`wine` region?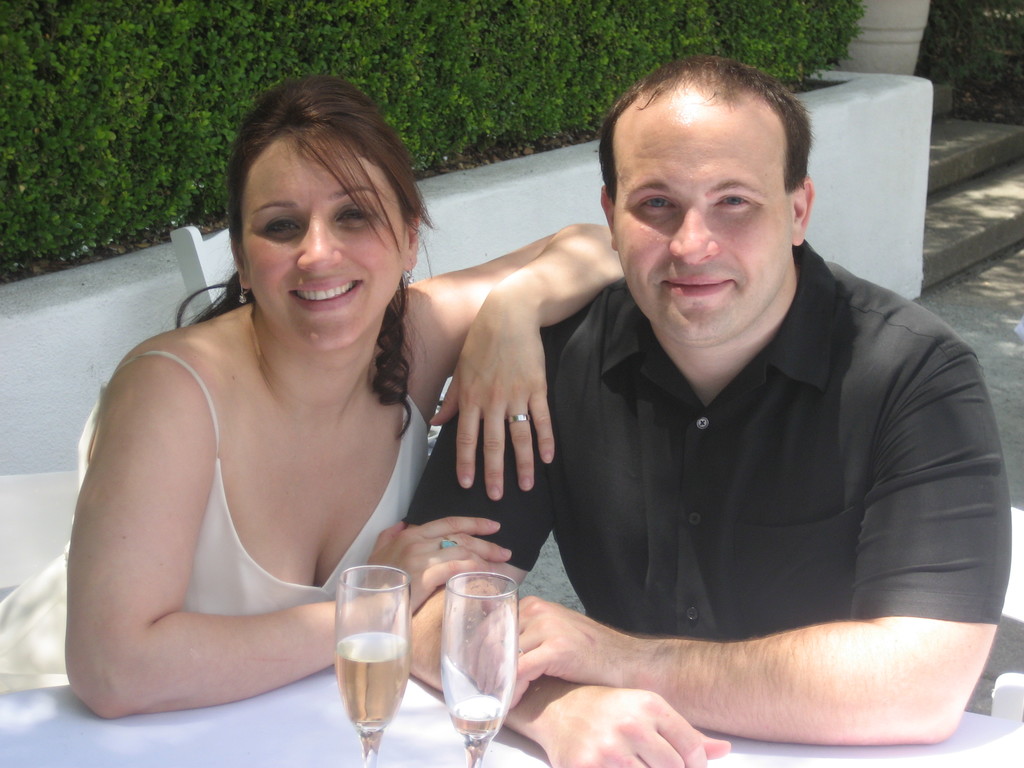
(333, 634, 414, 735)
